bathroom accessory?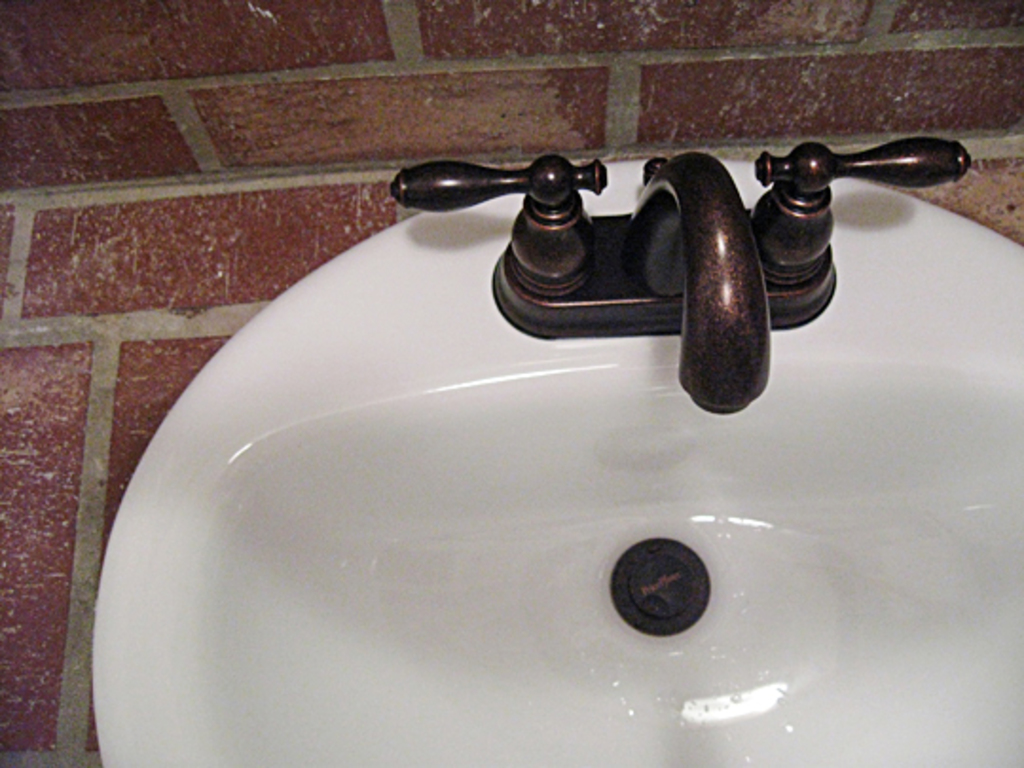
{"left": 379, "top": 138, "right": 980, "bottom": 425}
